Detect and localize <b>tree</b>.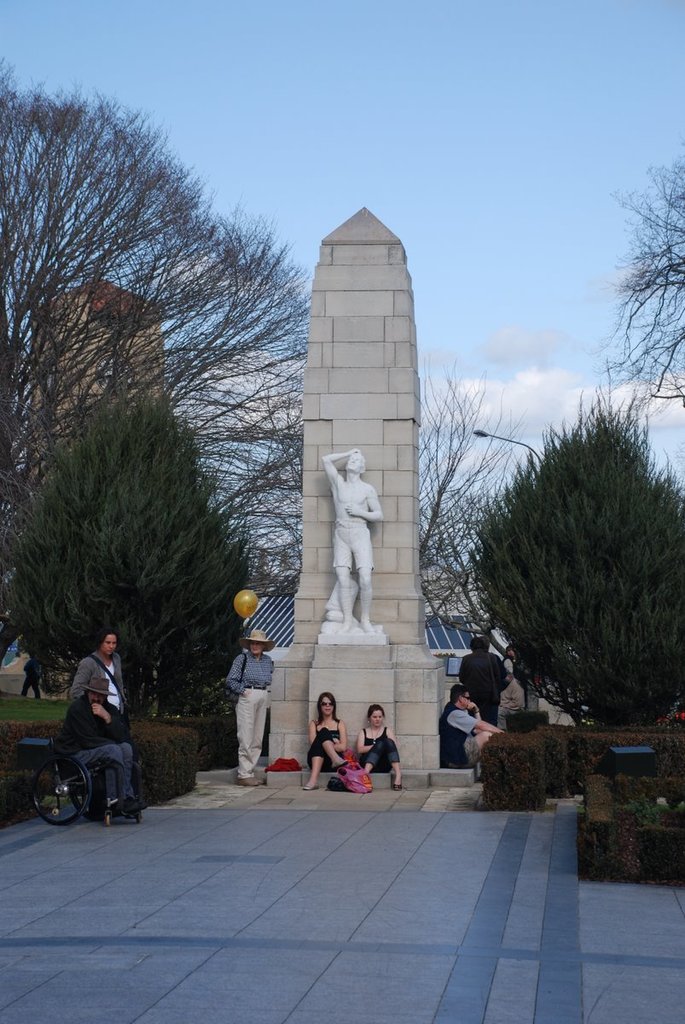
Localized at box(6, 376, 237, 694).
